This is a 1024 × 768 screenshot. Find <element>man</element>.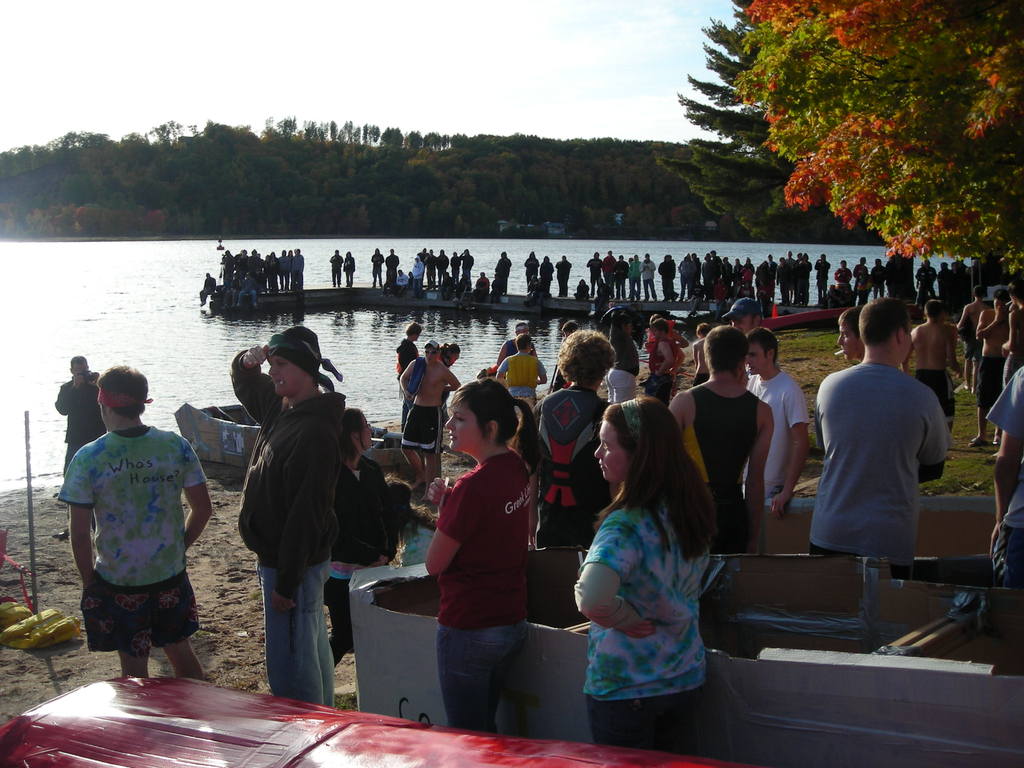
Bounding box: 987:364:1023:588.
